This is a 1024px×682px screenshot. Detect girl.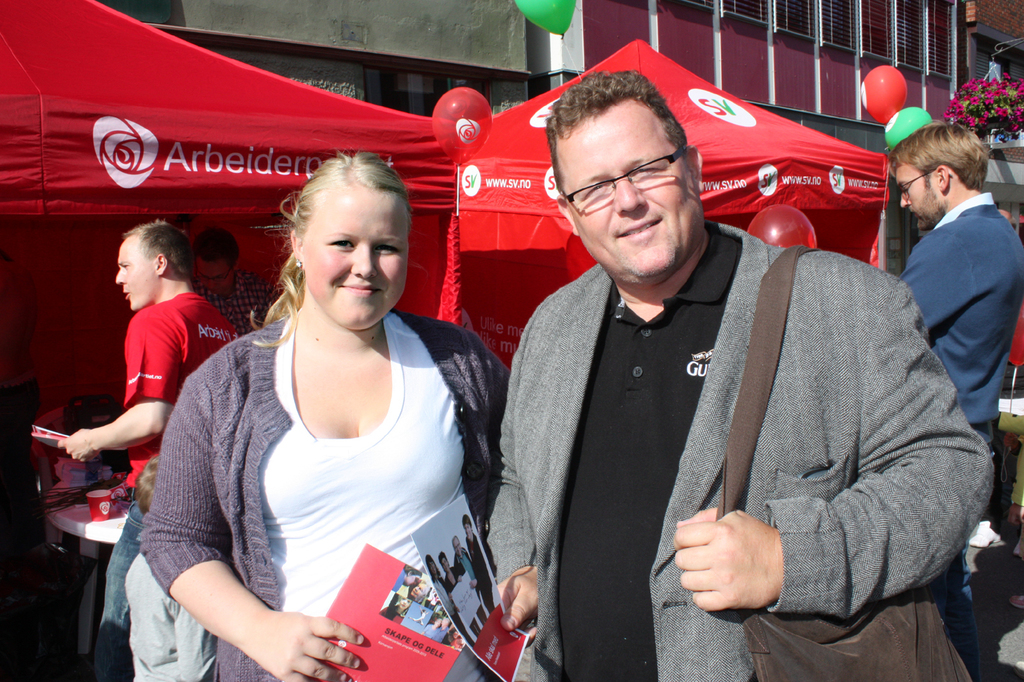
locate(137, 151, 511, 681).
